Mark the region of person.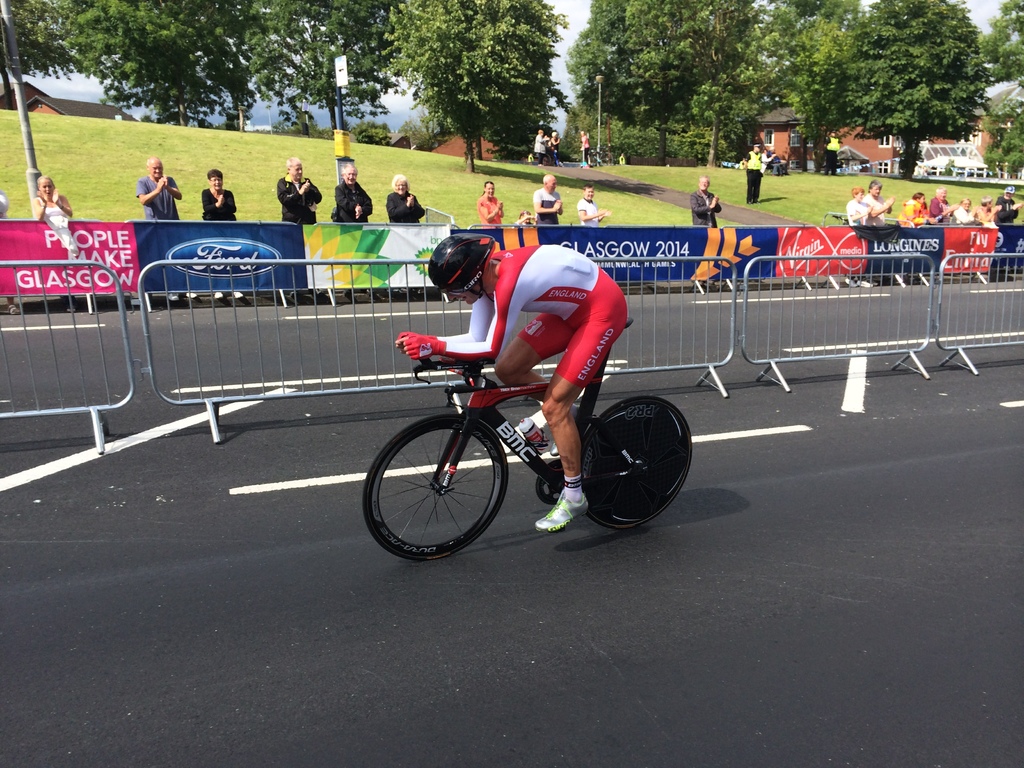
Region: 844 186 873 287.
